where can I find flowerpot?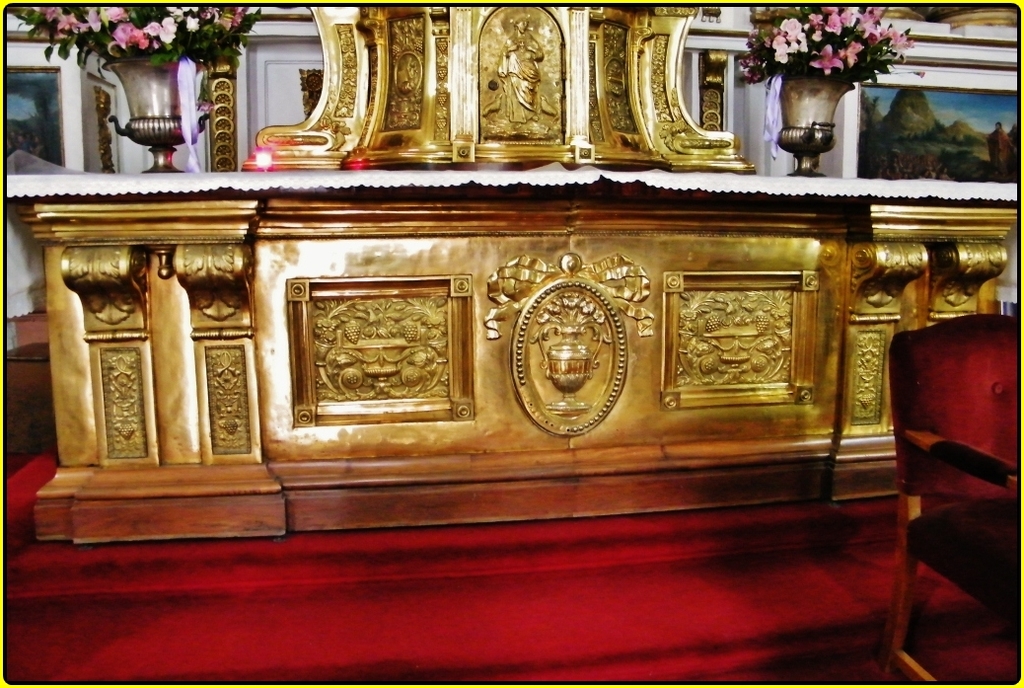
You can find it at bbox(773, 78, 857, 174).
